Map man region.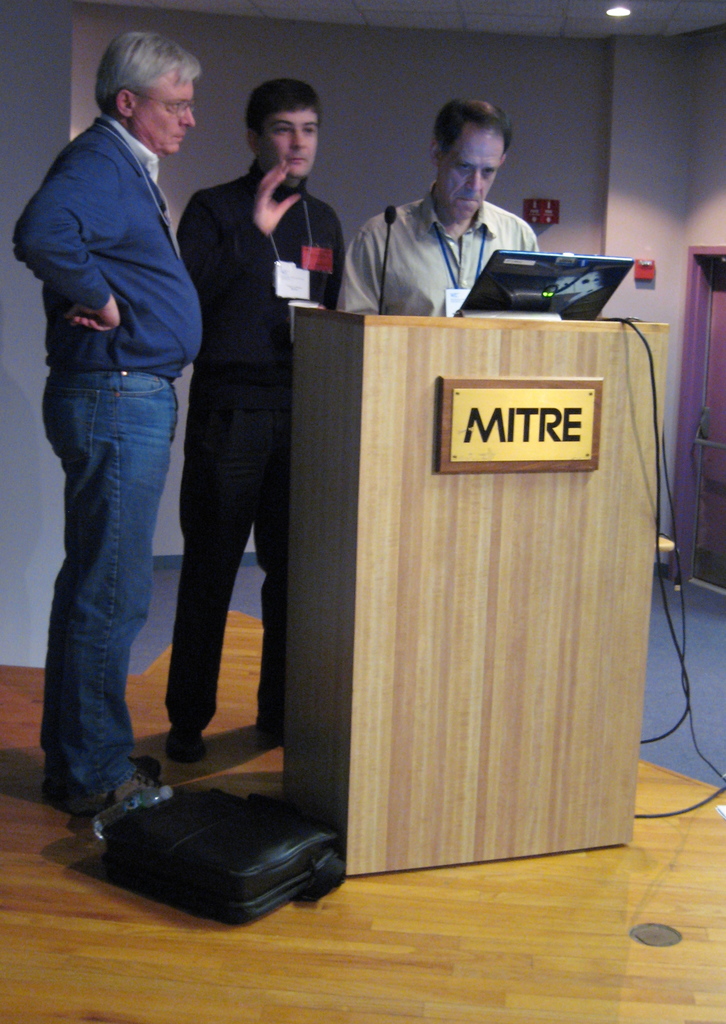
Mapped to {"x1": 181, "y1": 83, "x2": 353, "y2": 773}.
